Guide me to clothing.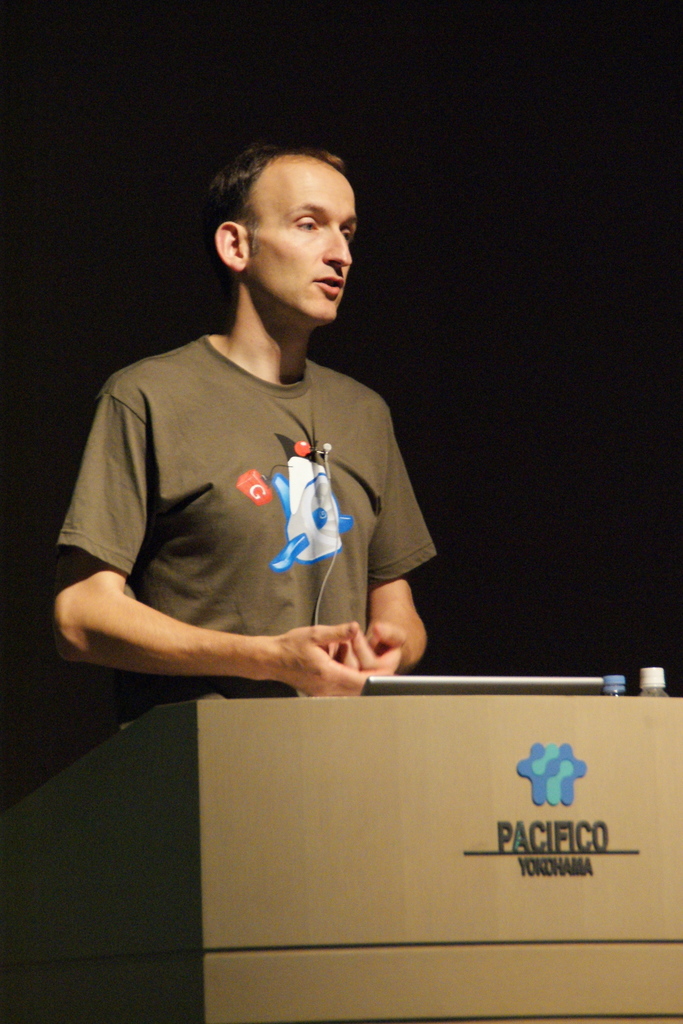
Guidance: 50, 299, 426, 711.
